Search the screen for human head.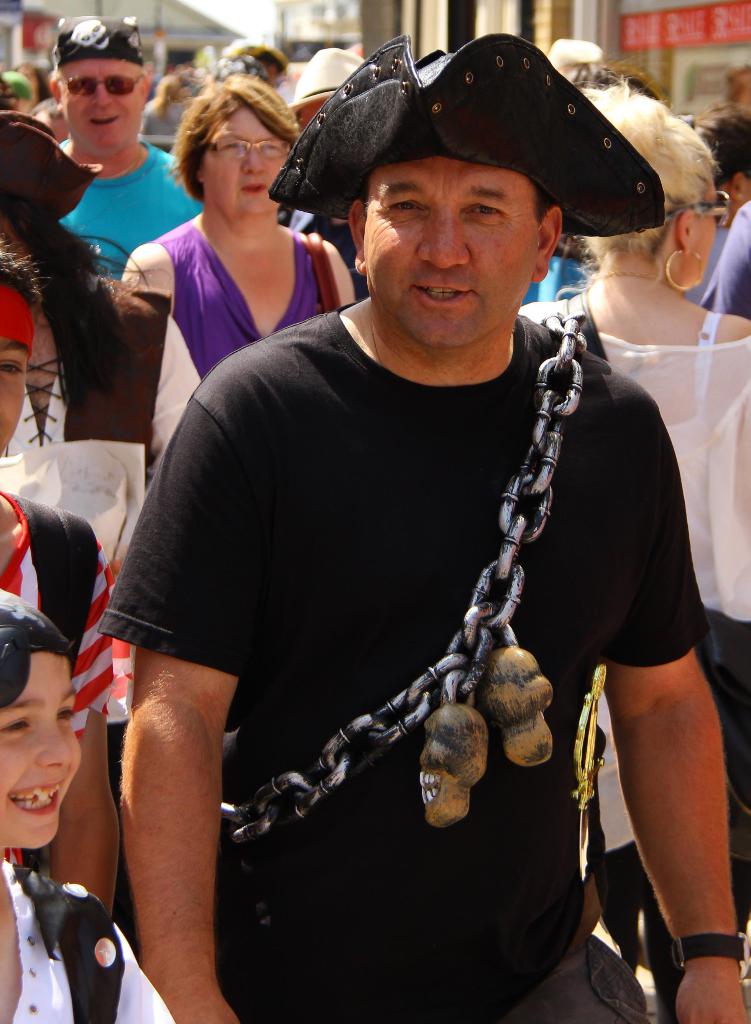
Found at crop(0, 591, 86, 849).
